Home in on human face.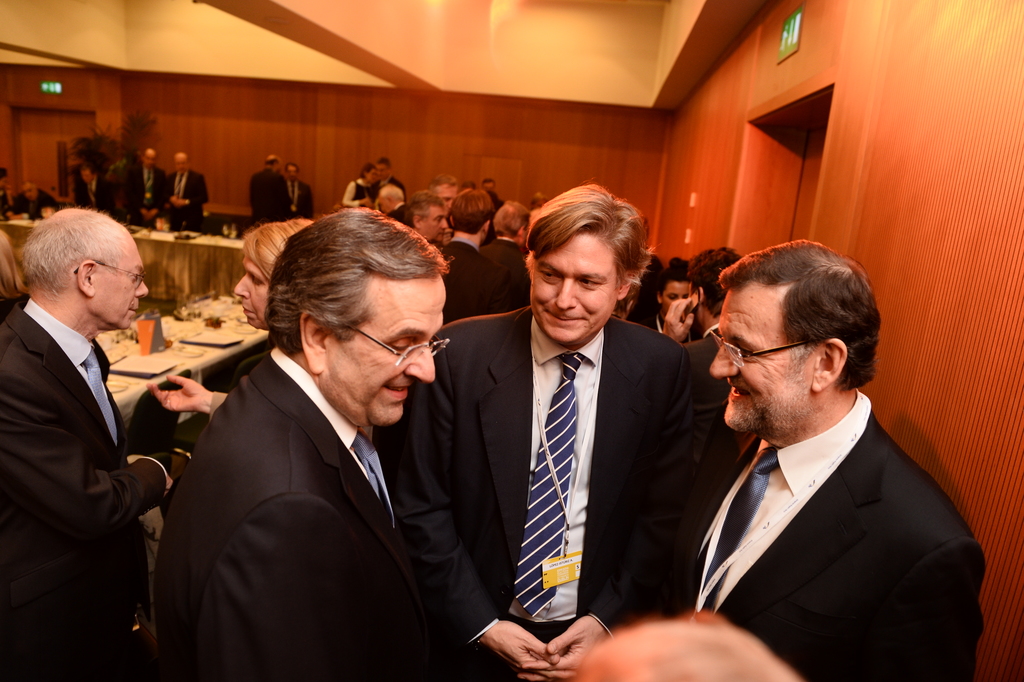
Homed in at (x1=662, y1=281, x2=692, y2=316).
